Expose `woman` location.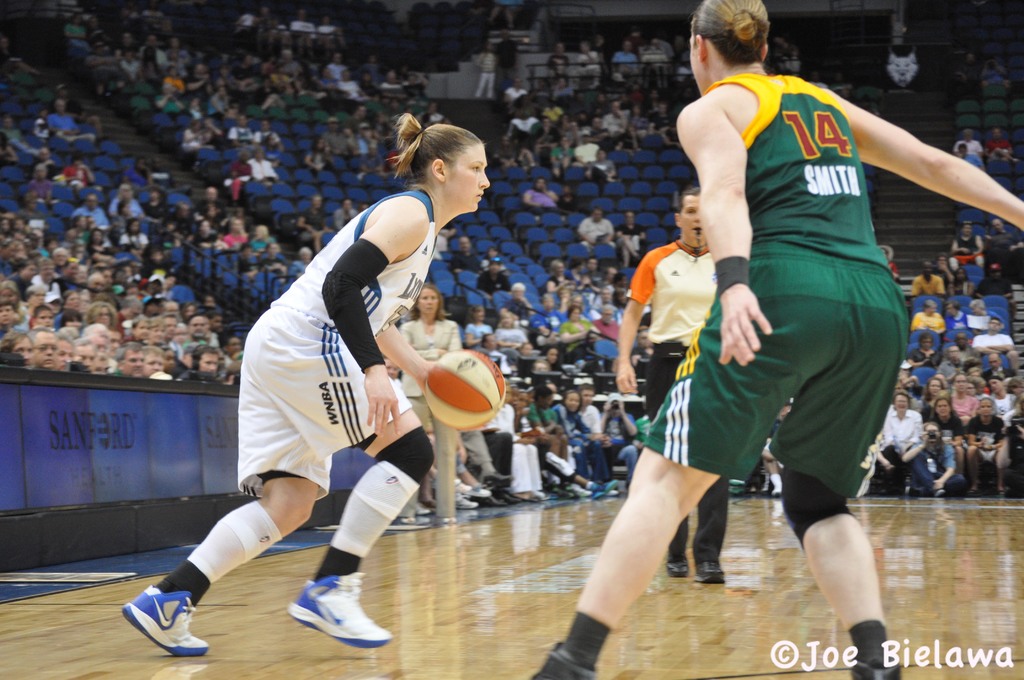
Exposed at crop(927, 399, 957, 442).
